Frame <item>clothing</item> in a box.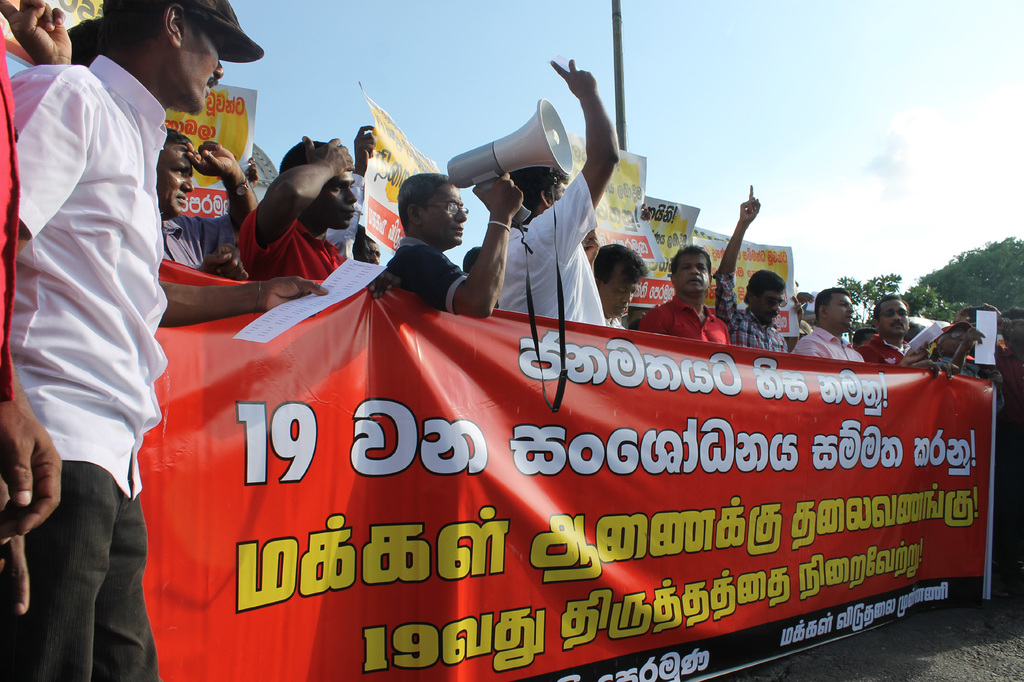
left=380, top=235, right=470, bottom=309.
